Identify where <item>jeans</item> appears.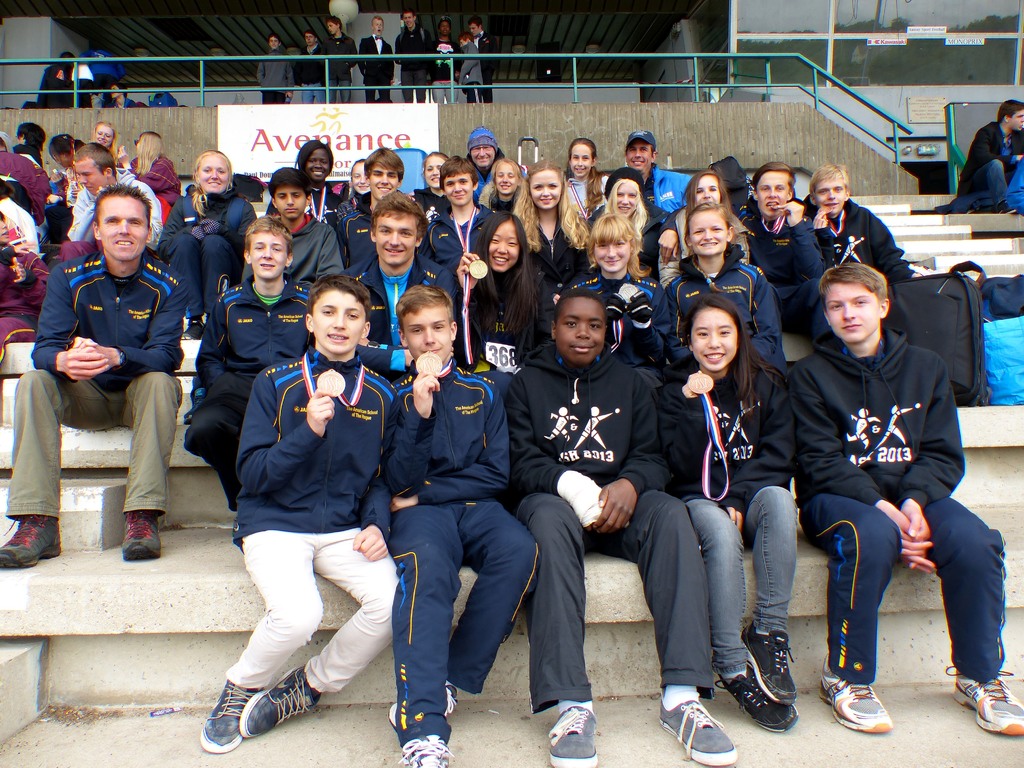
Appears at [x1=431, y1=83, x2=462, y2=103].
